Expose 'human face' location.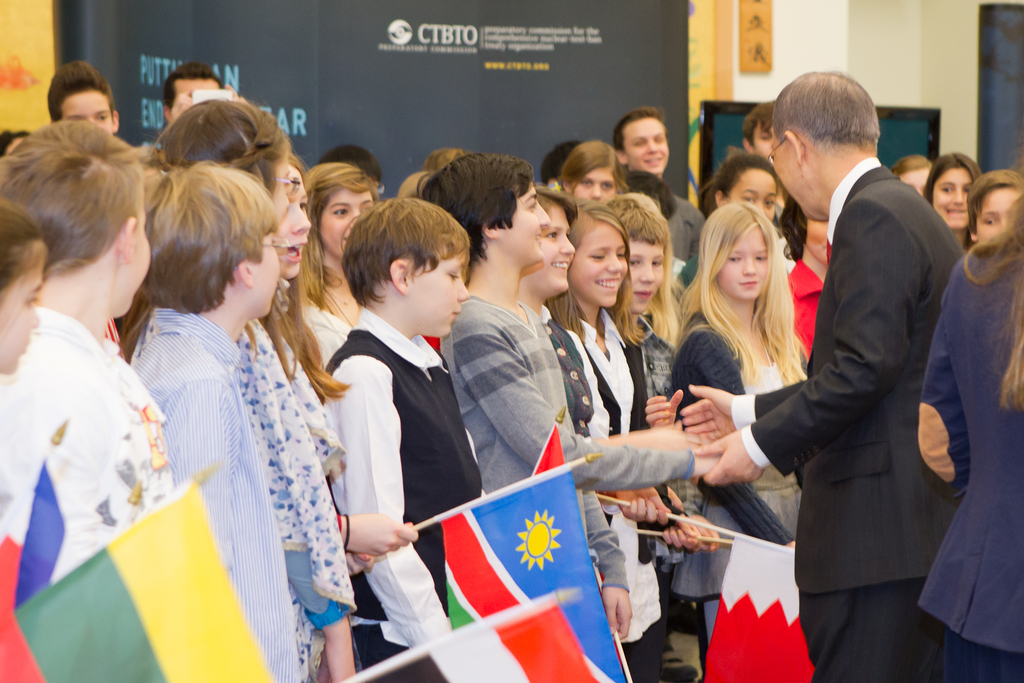
Exposed at bbox=(895, 167, 936, 194).
